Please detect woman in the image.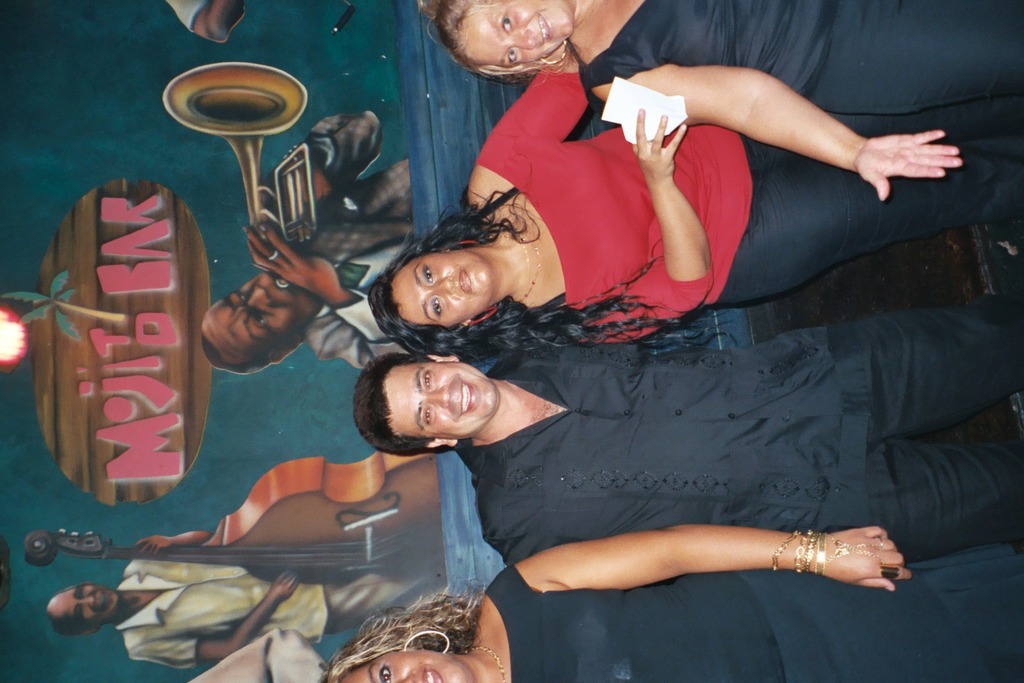
region(415, 0, 1023, 198).
